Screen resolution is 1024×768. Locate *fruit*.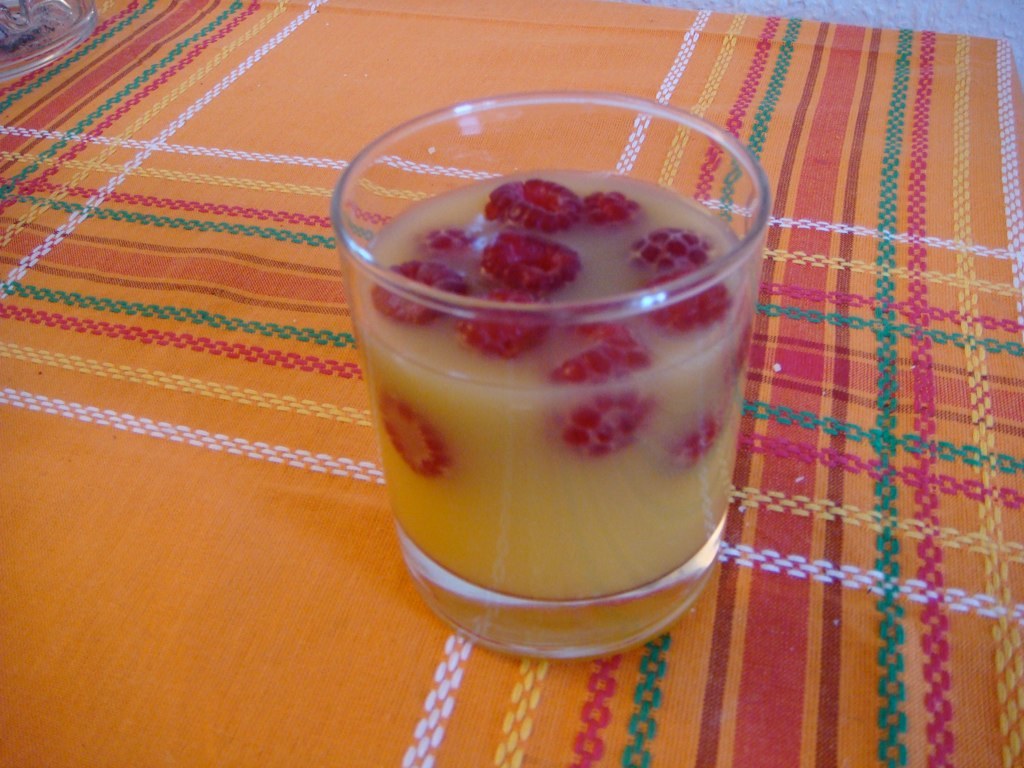
region(487, 172, 587, 241).
